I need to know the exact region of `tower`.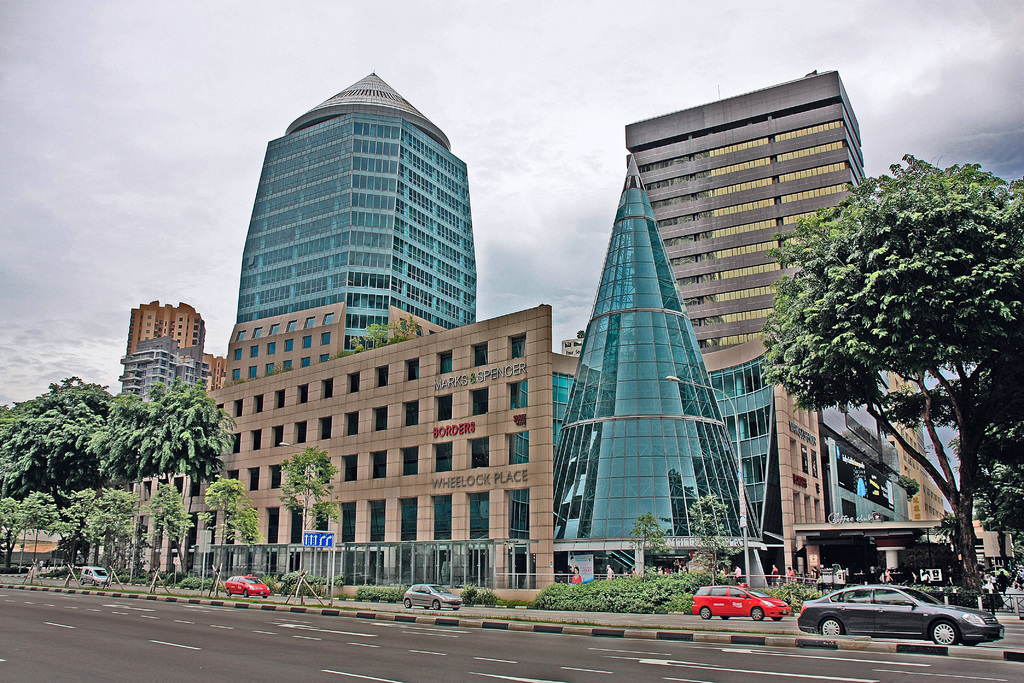
Region: x1=215, y1=71, x2=471, y2=394.
